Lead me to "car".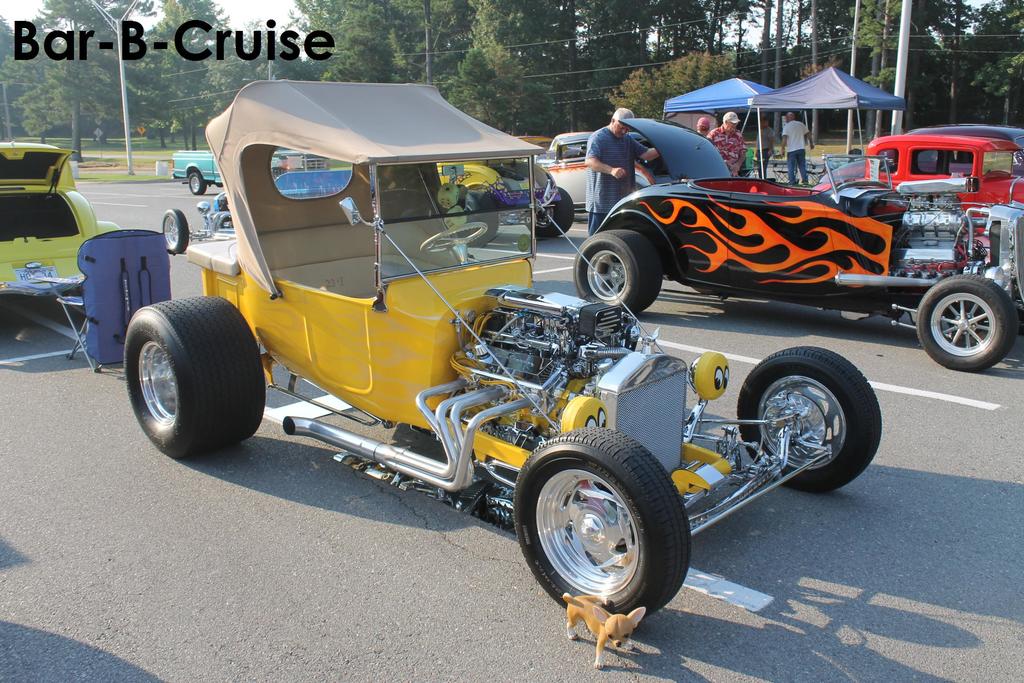
Lead to locate(167, 145, 333, 199).
